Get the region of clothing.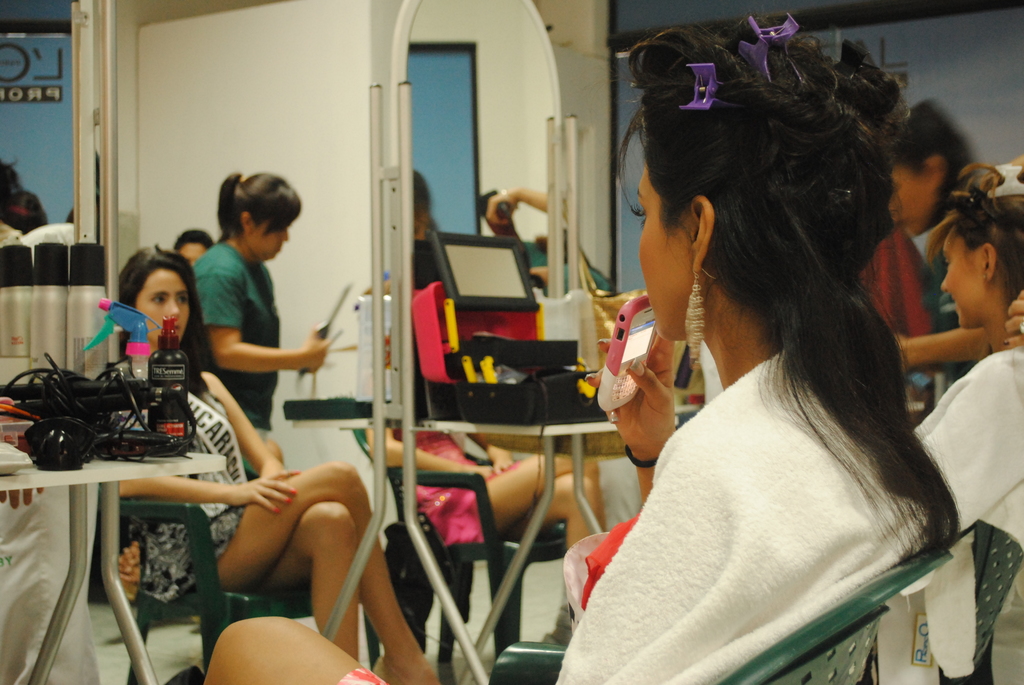
locate(190, 233, 281, 473).
